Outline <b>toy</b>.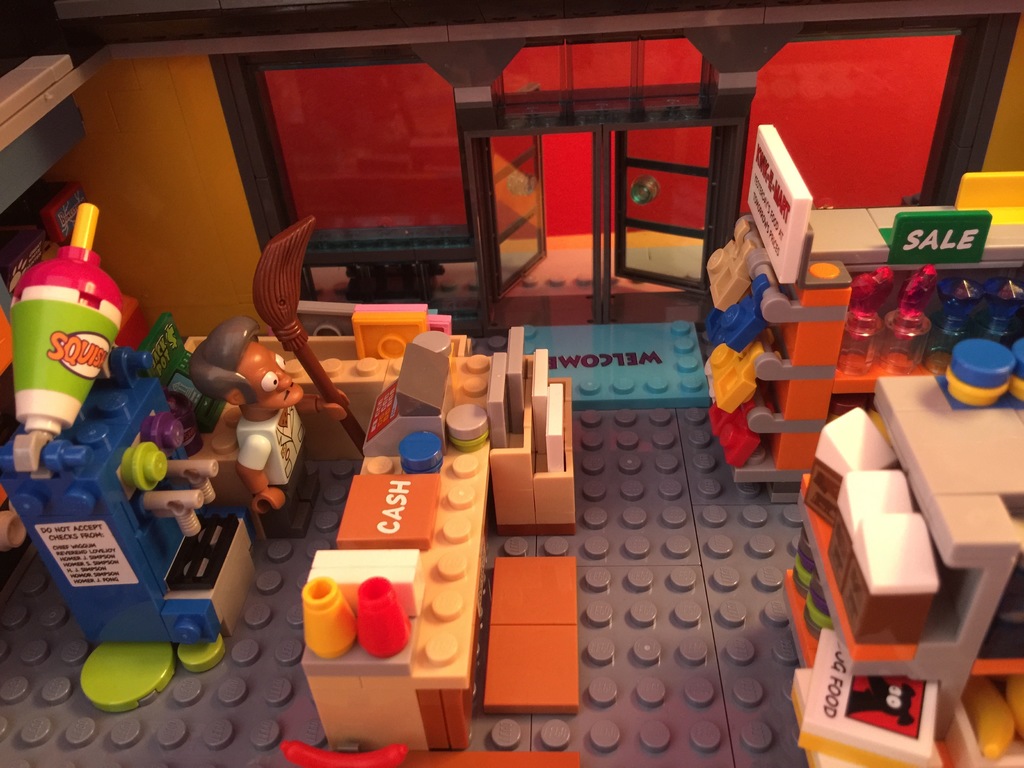
Outline: 0:395:819:767.
